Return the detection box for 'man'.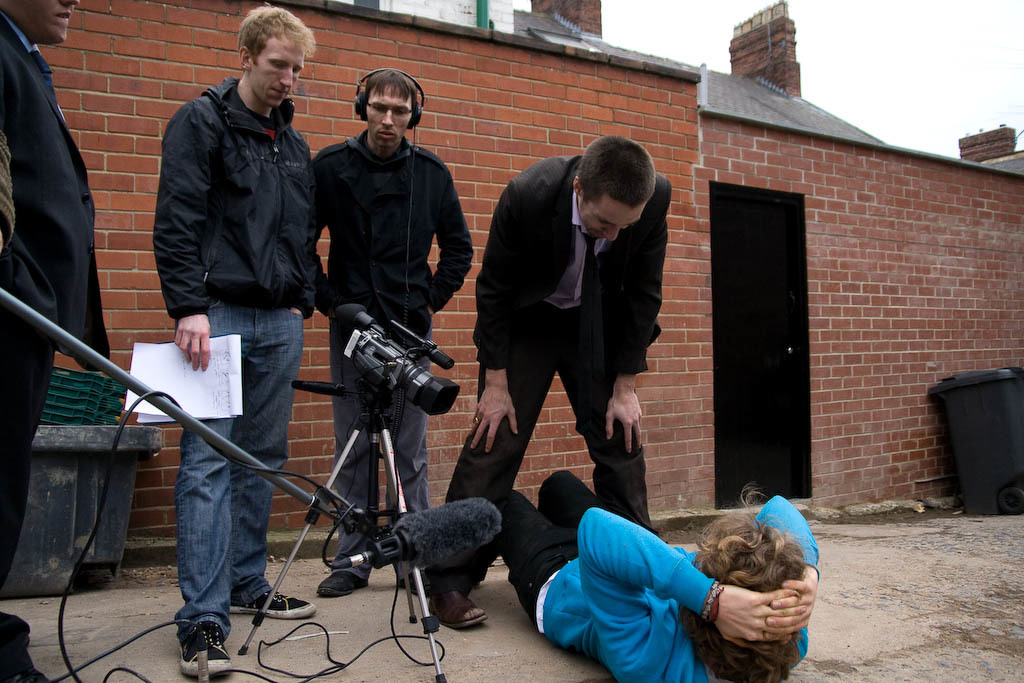
(x1=135, y1=24, x2=334, y2=627).
